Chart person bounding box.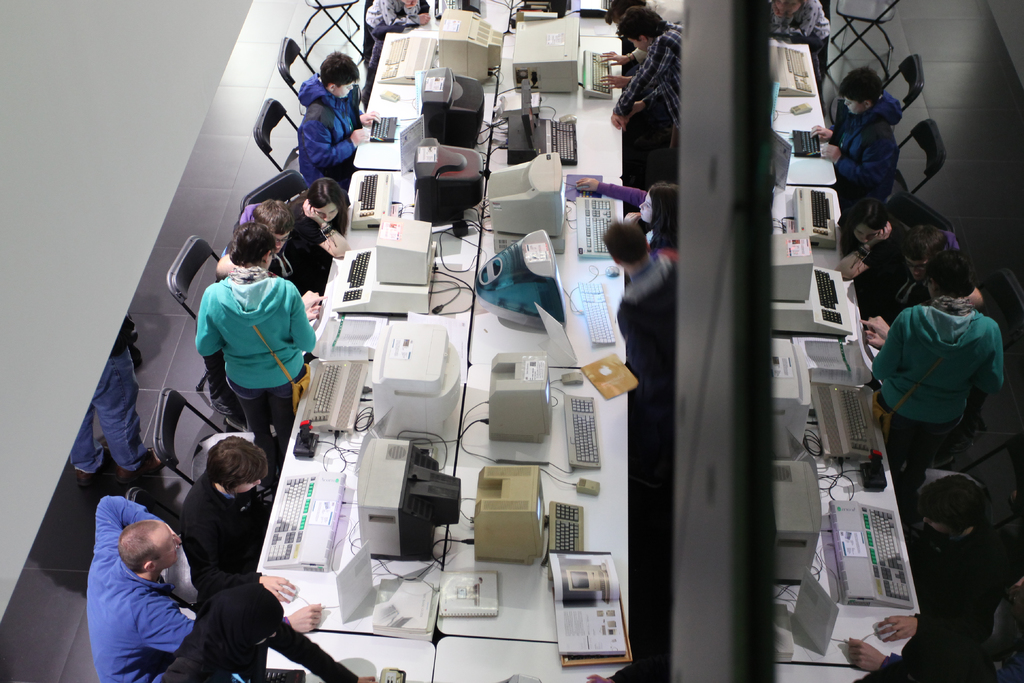
Charted: bbox=[364, 0, 426, 49].
